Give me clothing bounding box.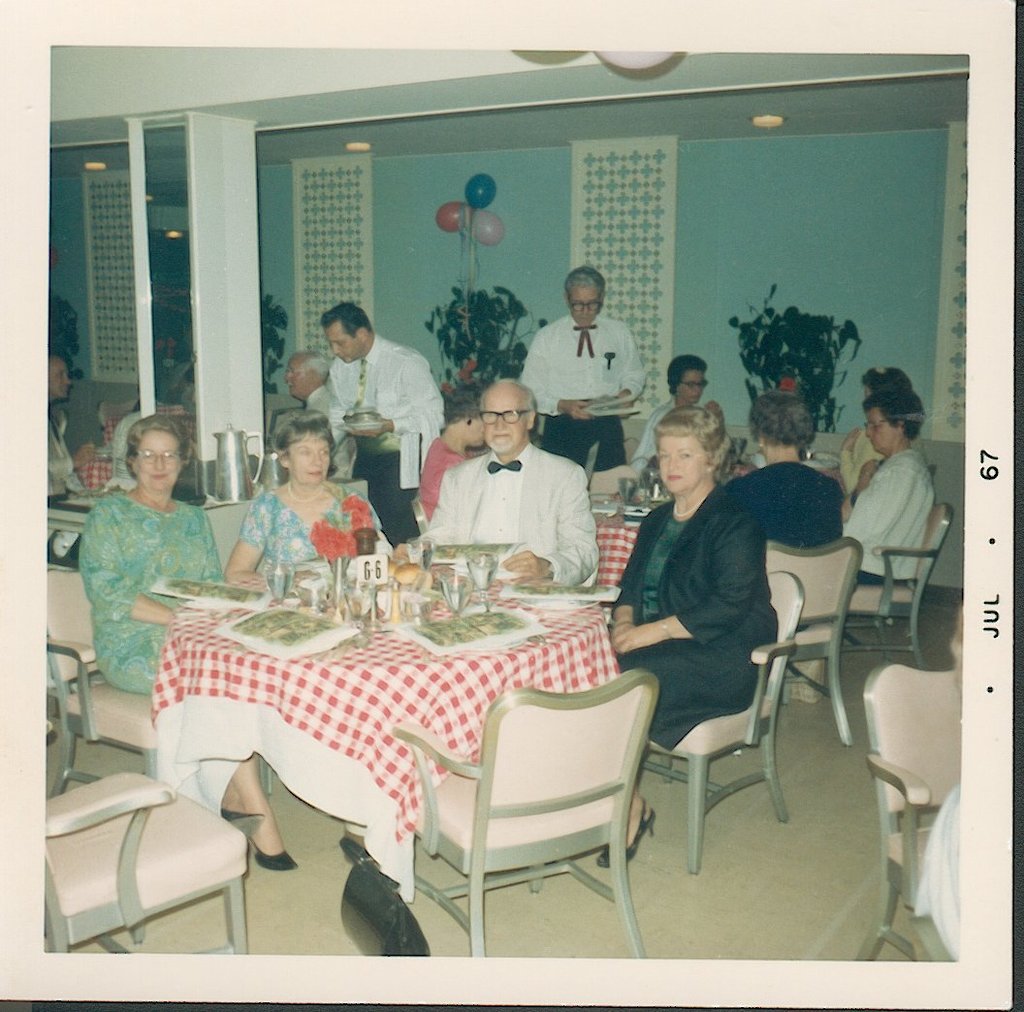
box=[303, 385, 333, 433].
